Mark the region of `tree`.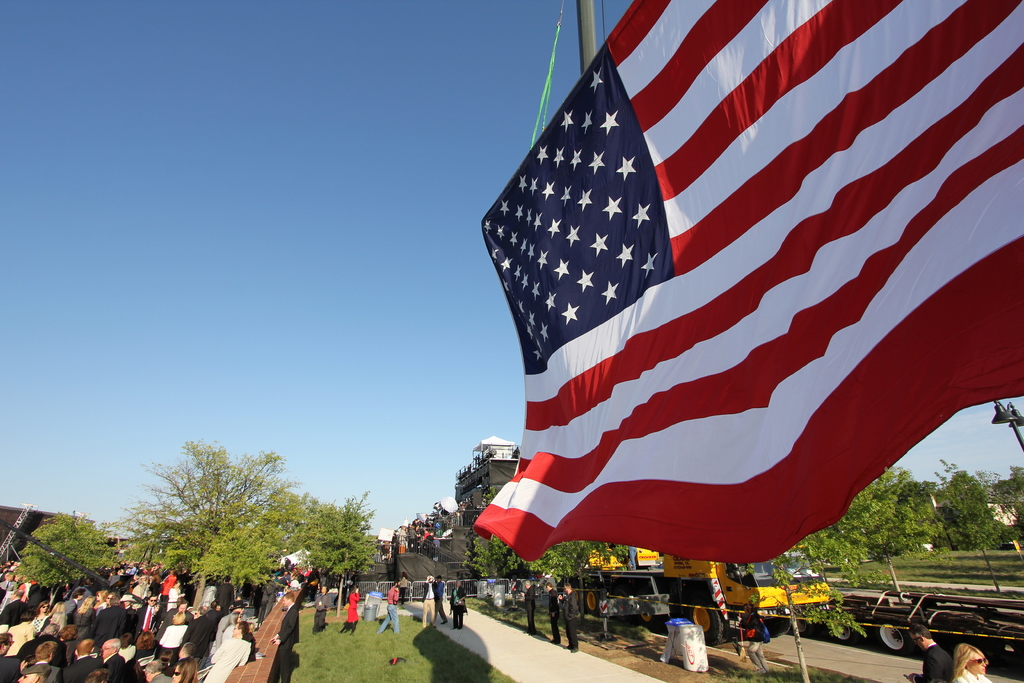
Region: x1=461 y1=487 x2=631 y2=635.
